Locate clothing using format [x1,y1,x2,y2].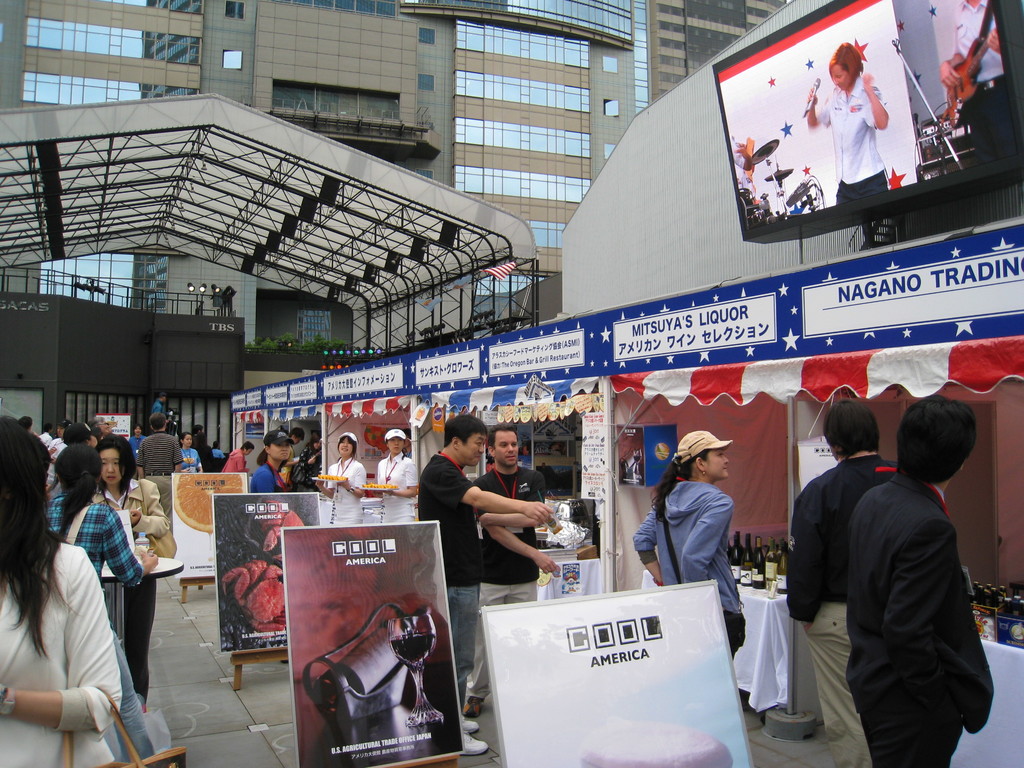
[628,478,748,662].
